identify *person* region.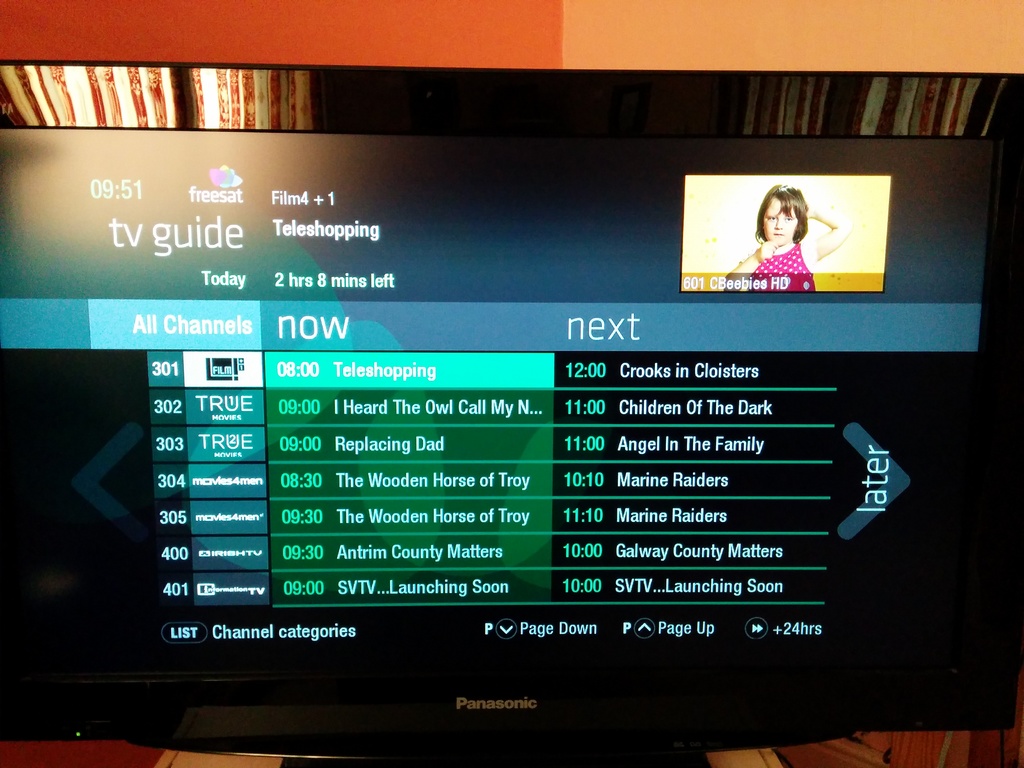
Region: (x1=728, y1=180, x2=842, y2=294).
